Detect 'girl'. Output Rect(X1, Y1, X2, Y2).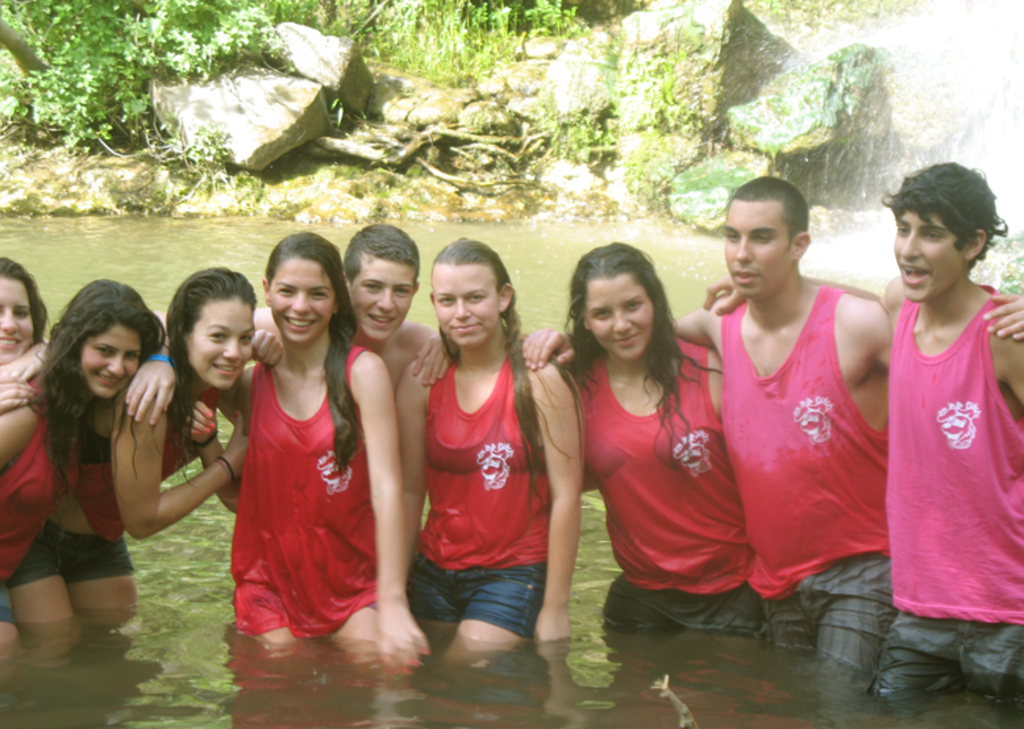
Rect(0, 257, 51, 412).
